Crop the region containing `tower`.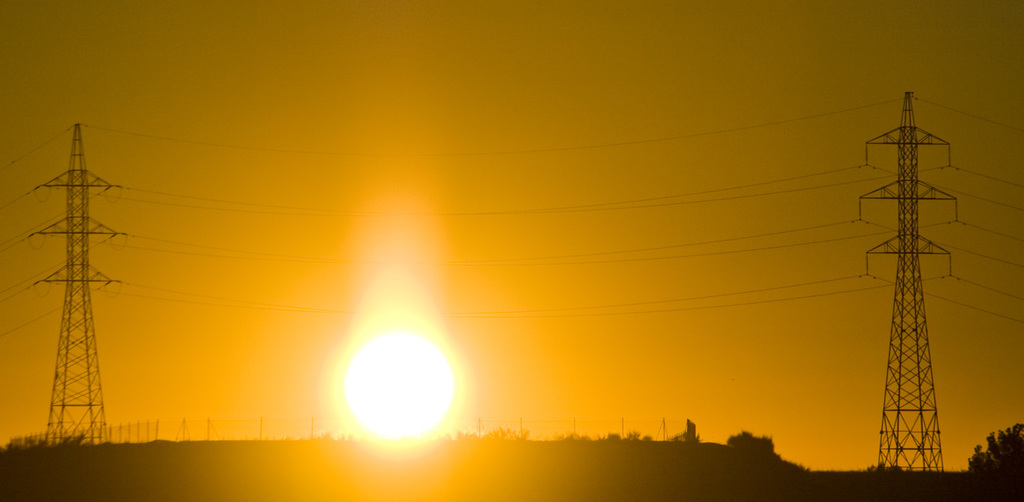
Crop region: select_region(858, 90, 961, 475).
